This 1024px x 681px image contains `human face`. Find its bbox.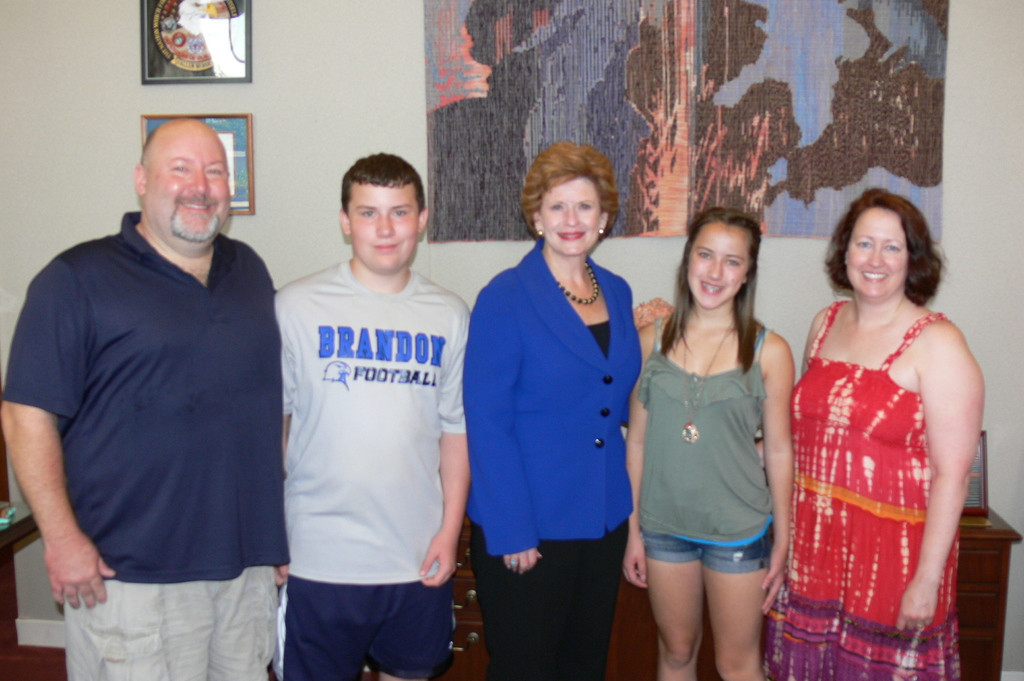
149:127:234:246.
